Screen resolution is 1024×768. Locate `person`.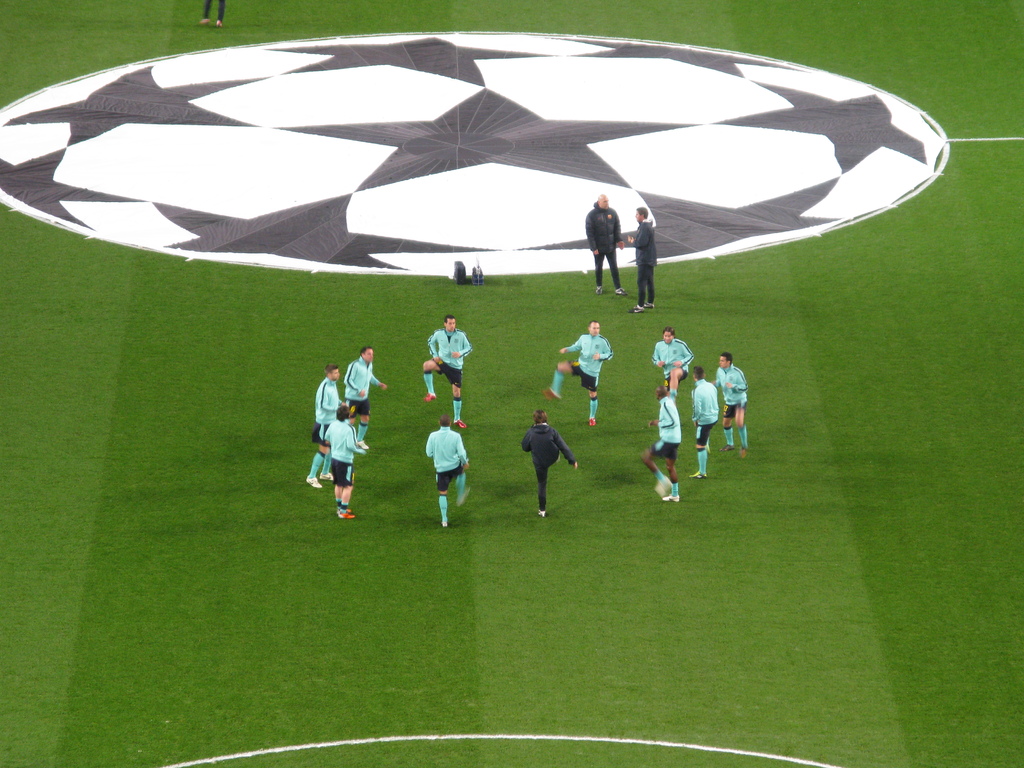
pyautogui.locateOnScreen(584, 193, 627, 296).
